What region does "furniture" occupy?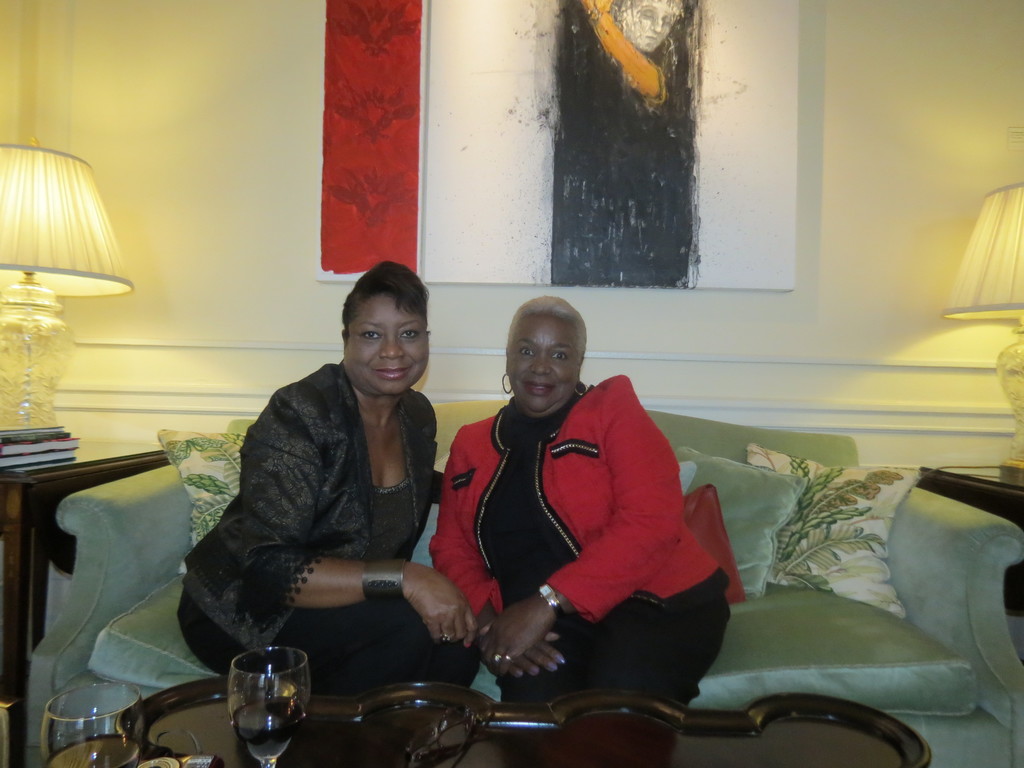
0 438 170 767.
